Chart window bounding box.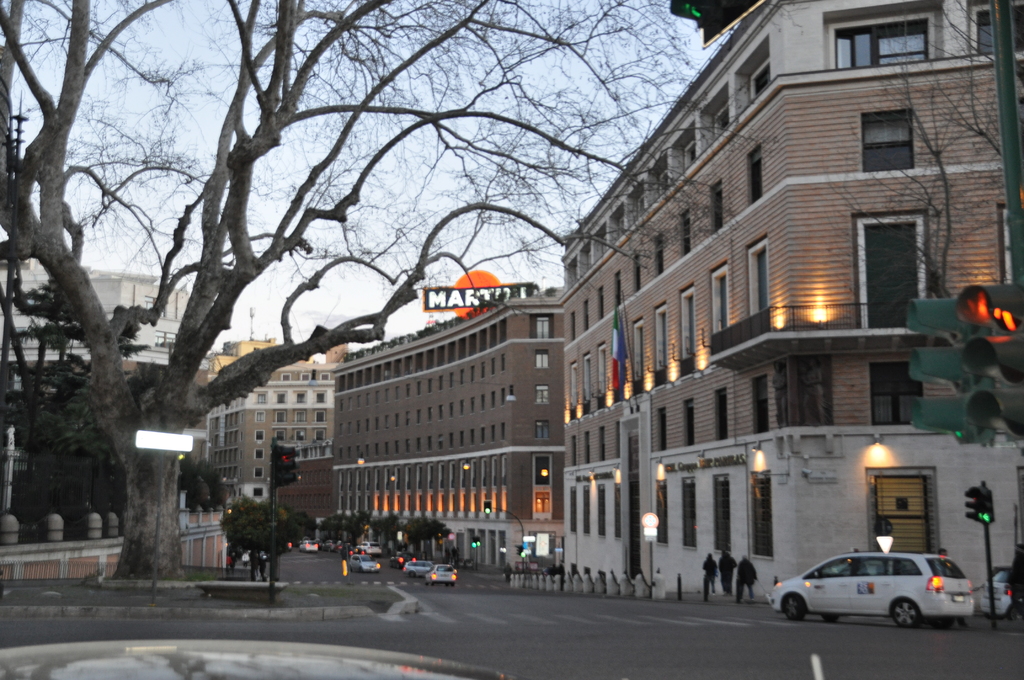
Charted: crop(536, 350, 546, 370).
